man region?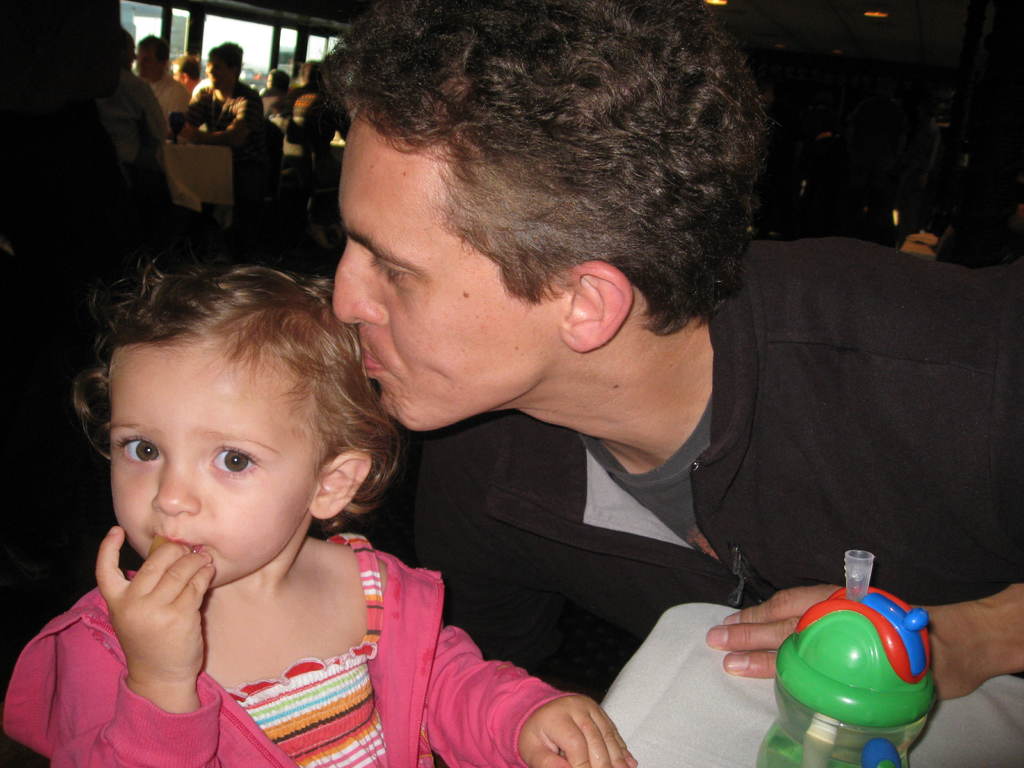
(166, 38, 267, 174)
